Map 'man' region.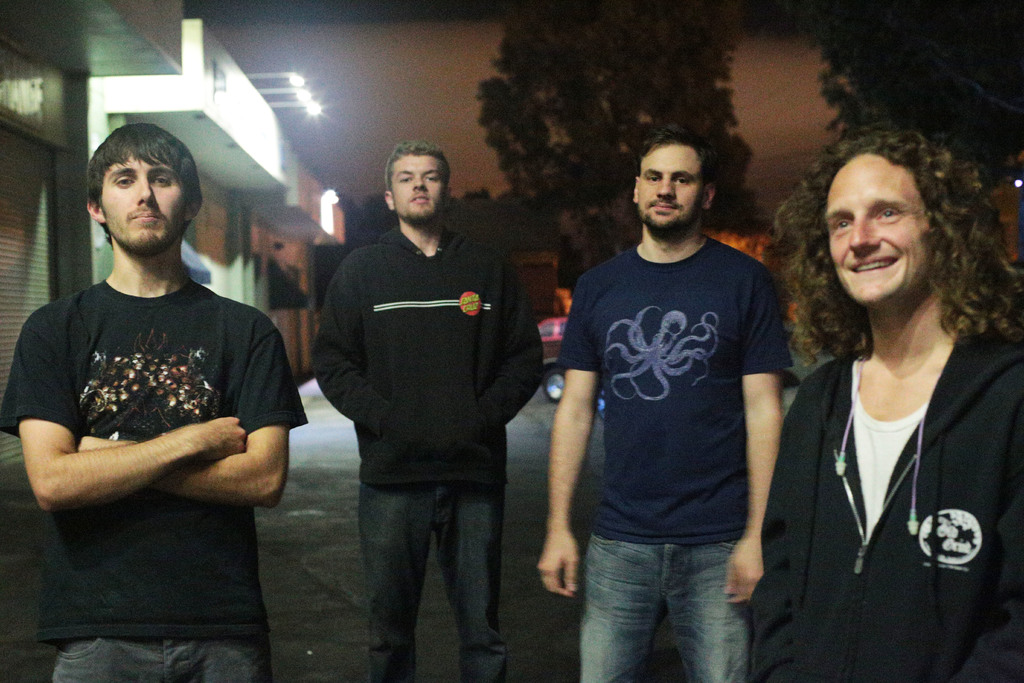
Mapped to l=744, t=129, r=1023, b=682.
